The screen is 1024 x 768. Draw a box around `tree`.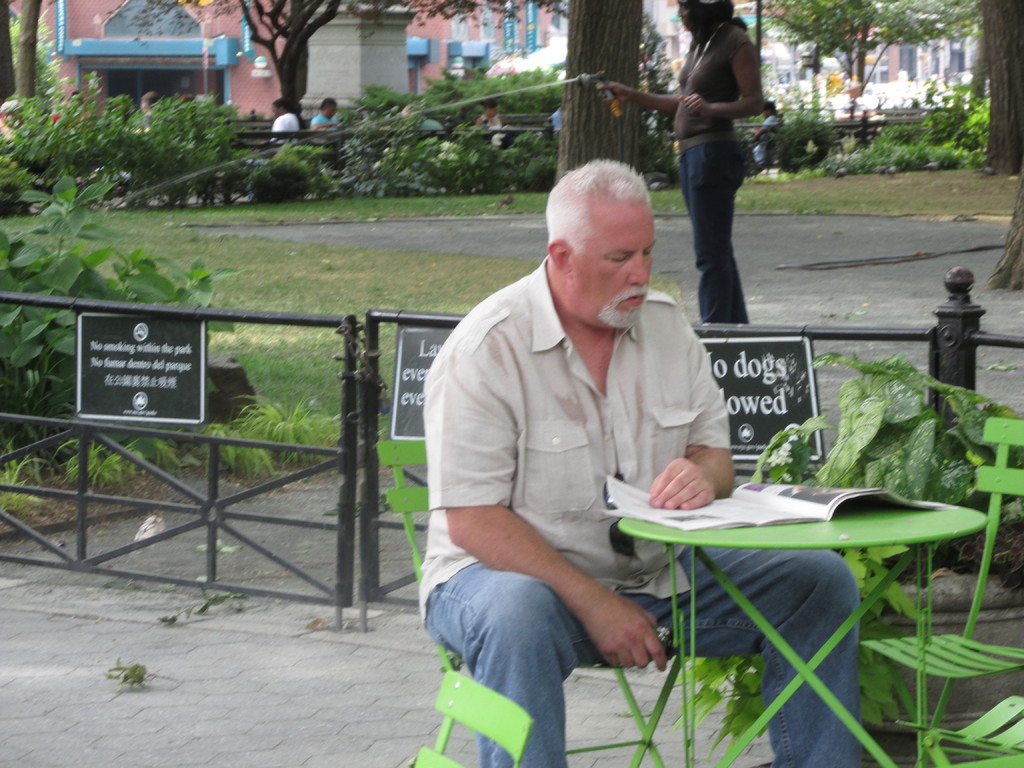
crop(0, 0, 70, 131).
